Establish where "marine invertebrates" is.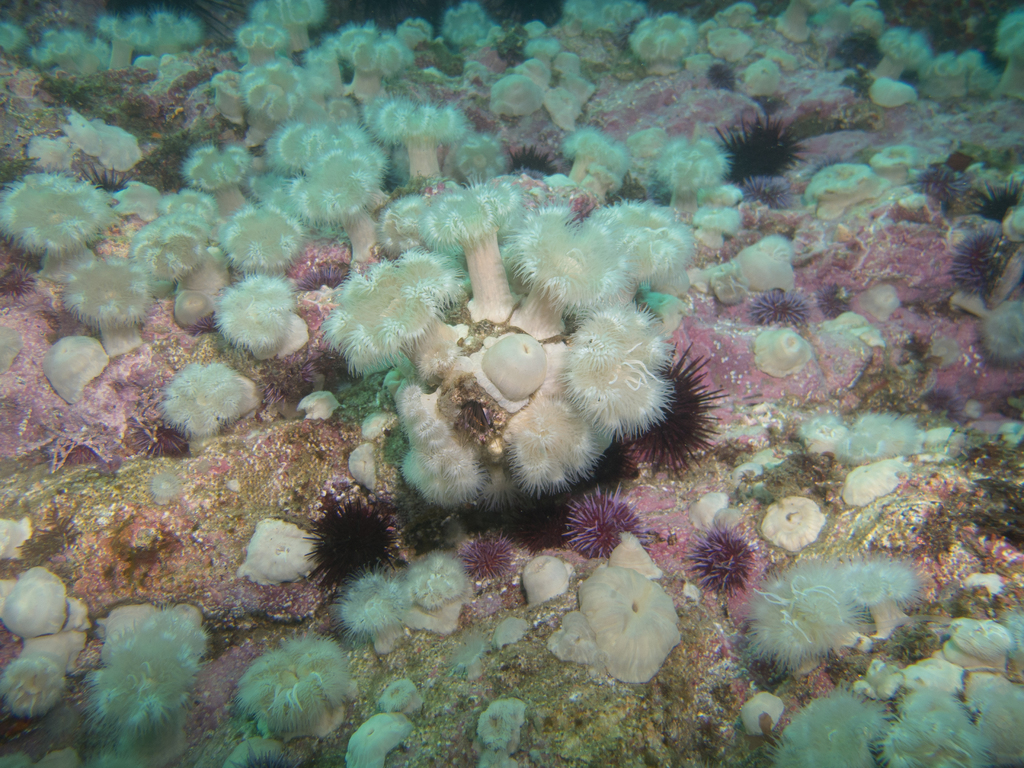
Established at crop(324, 9, 416, 97).
